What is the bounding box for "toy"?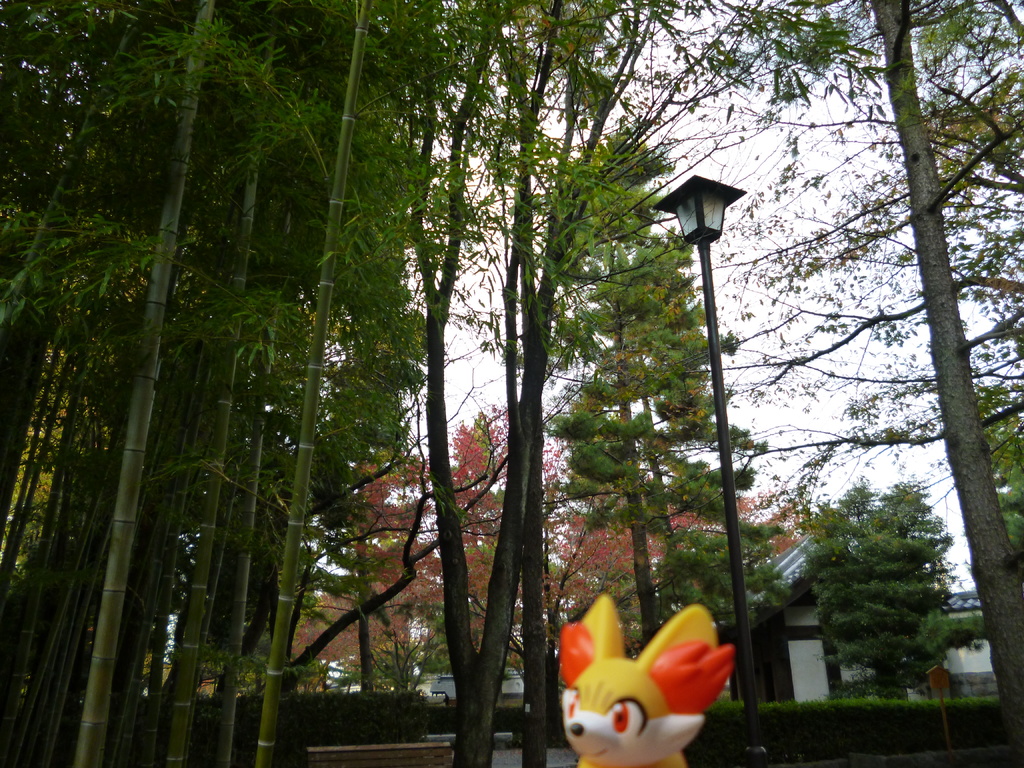
(563, 596, 737, 754).
